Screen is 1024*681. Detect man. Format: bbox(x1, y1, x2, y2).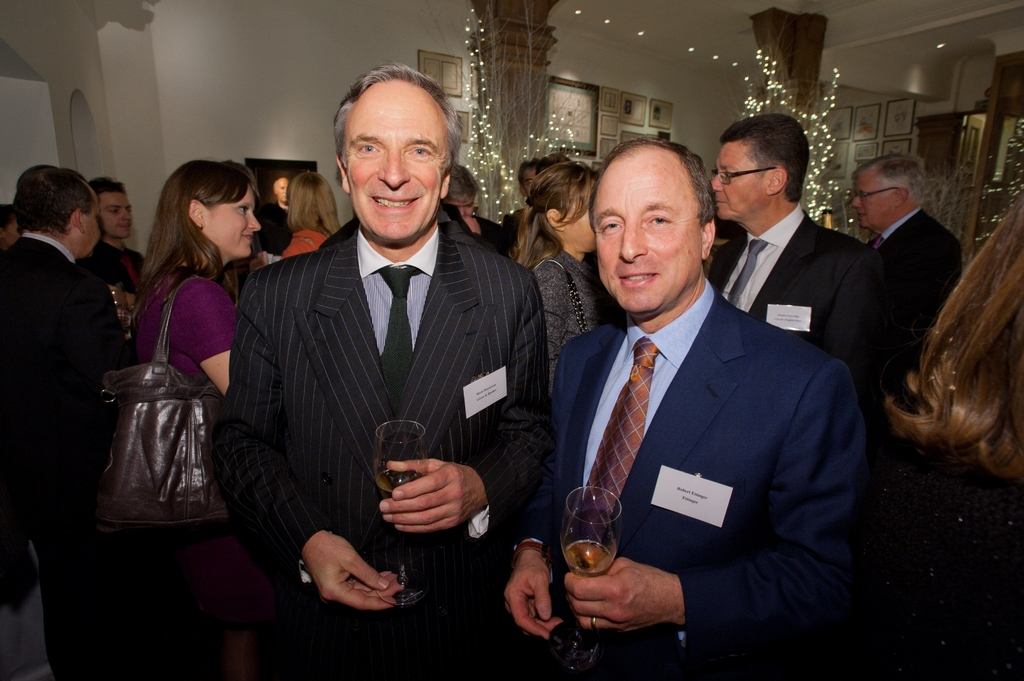
bbox(706, 111, 877, 378).
